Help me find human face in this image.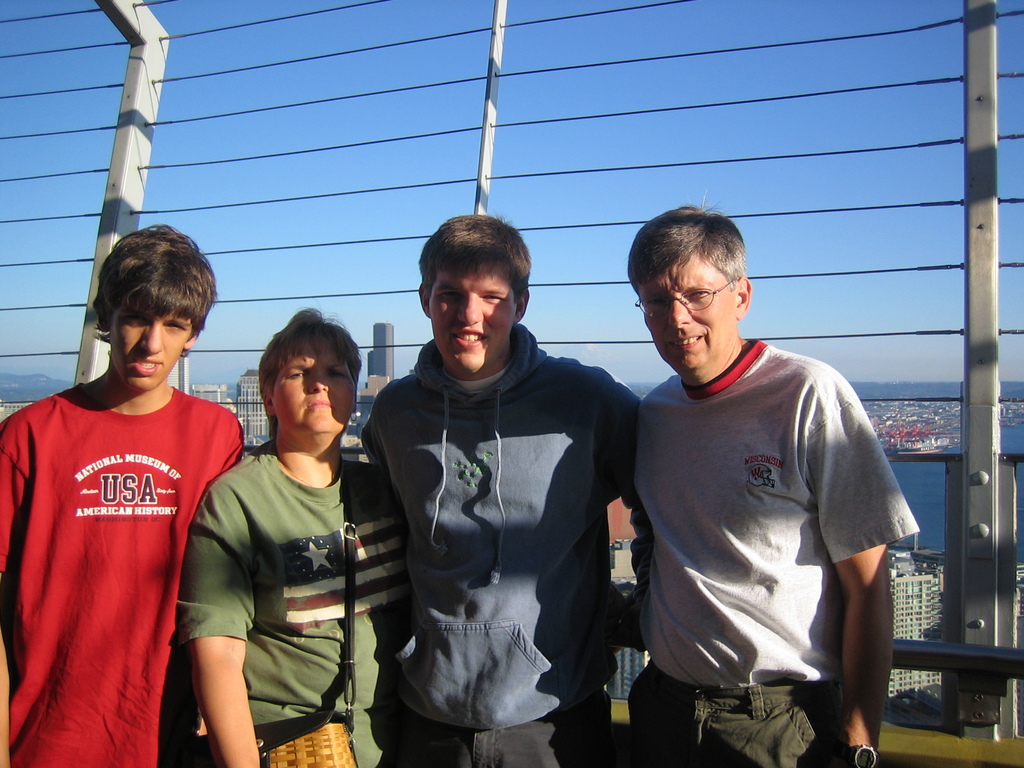
Found it: select_region(428, 253, 520, 372).
